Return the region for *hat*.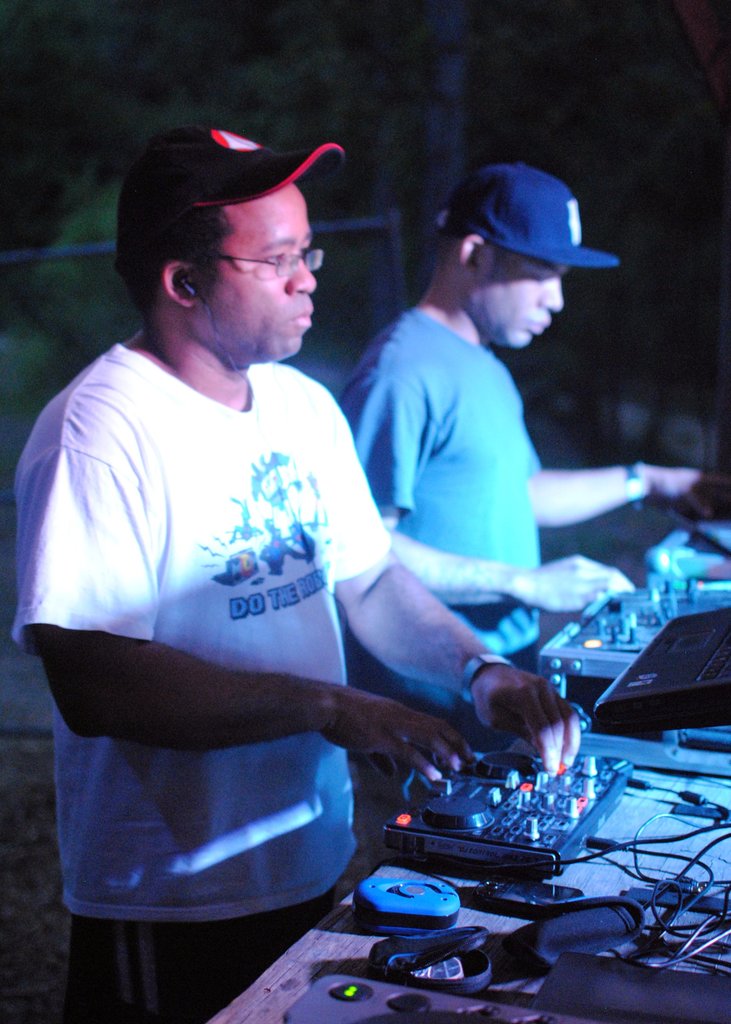
[119, 116, 343, 276].
